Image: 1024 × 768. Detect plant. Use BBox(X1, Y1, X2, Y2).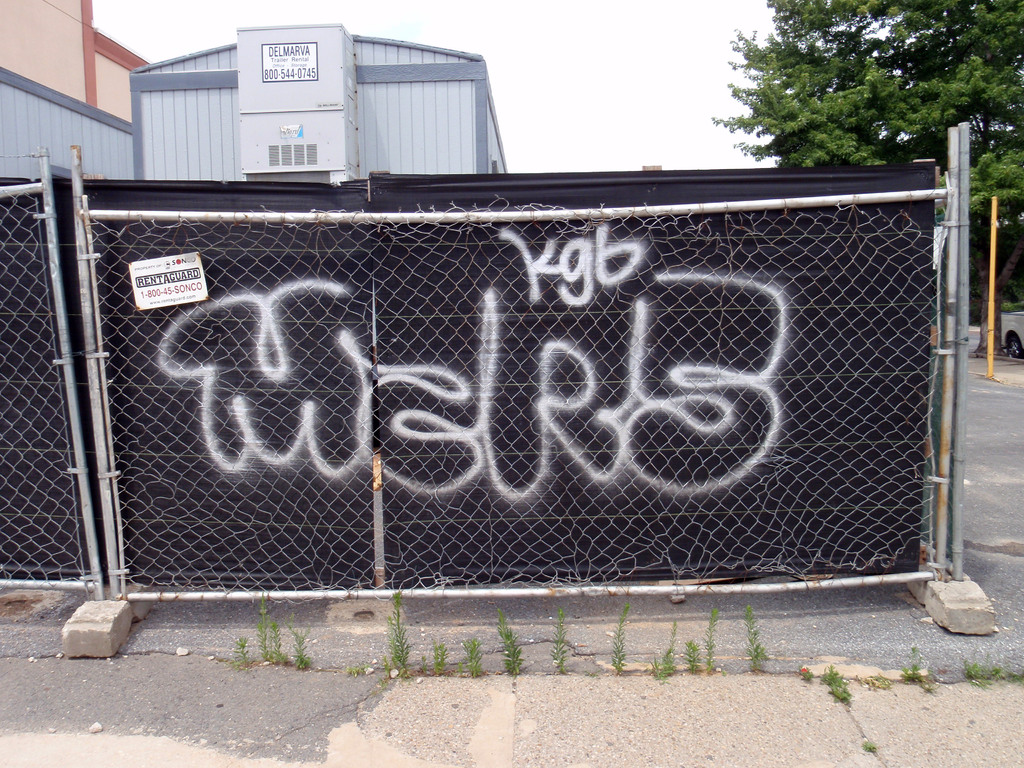
BBox(969, 659, 1002, 688).
